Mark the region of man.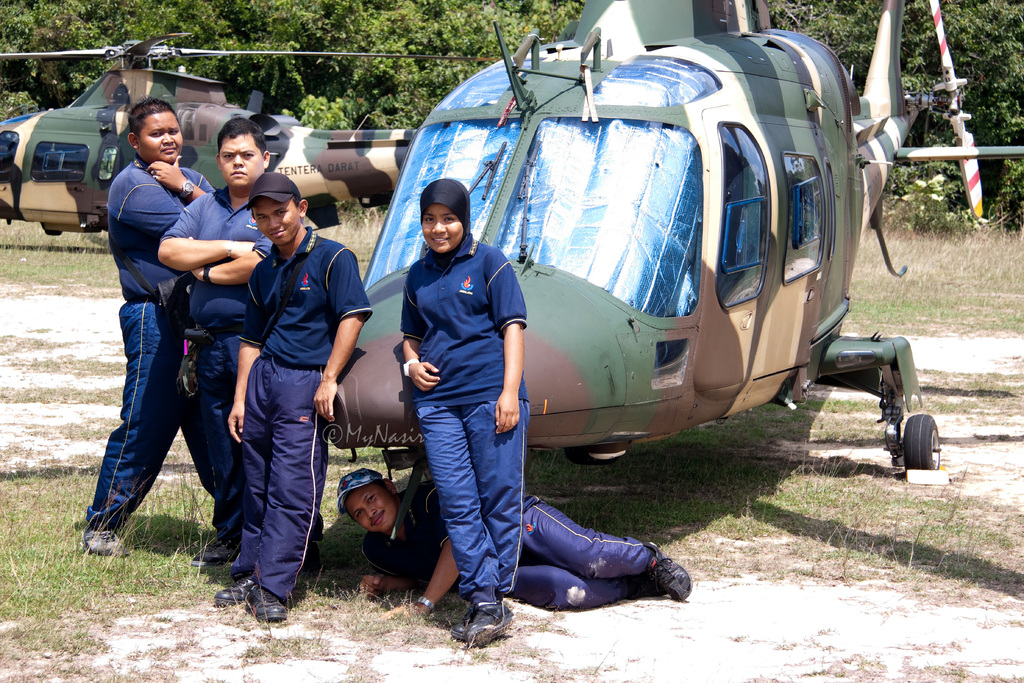
Region: left=103, top=92, right=228, bottom=560.
